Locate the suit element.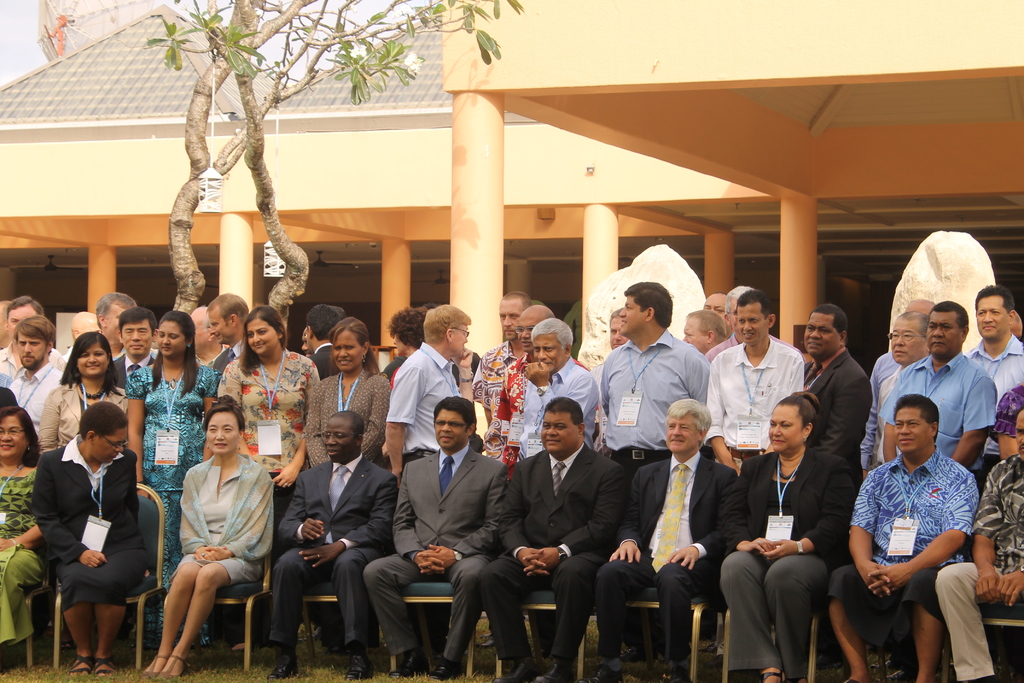
Element bbox: [x1=115, y1=352, x2=157, y2=386].
